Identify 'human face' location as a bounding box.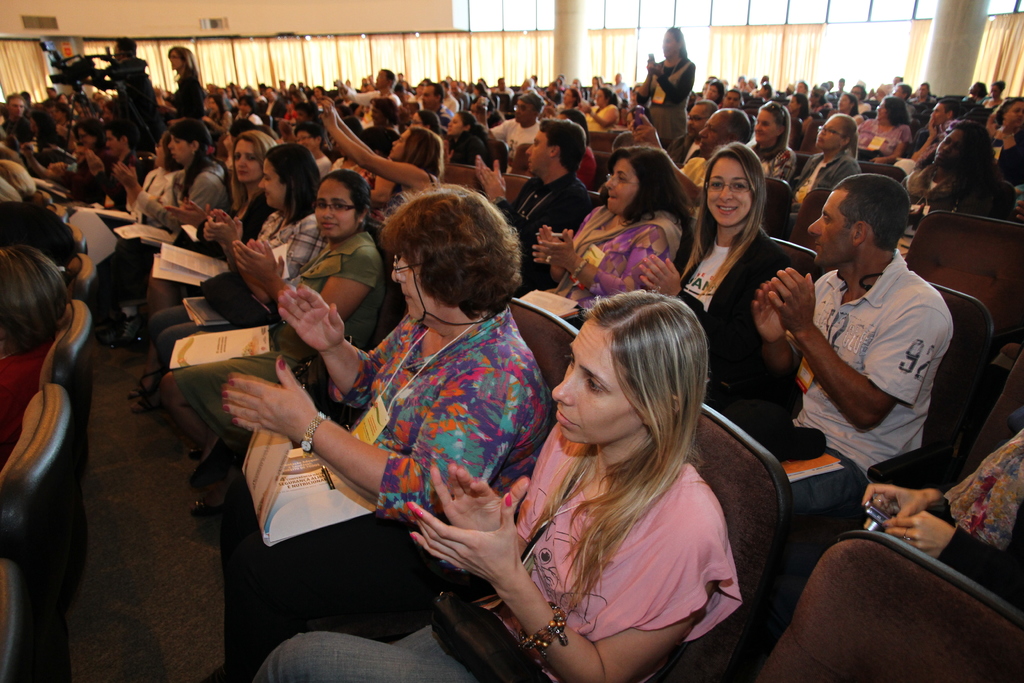
{"x1": 513, "y1": 100, "x2": 533, "y2": 124}.
